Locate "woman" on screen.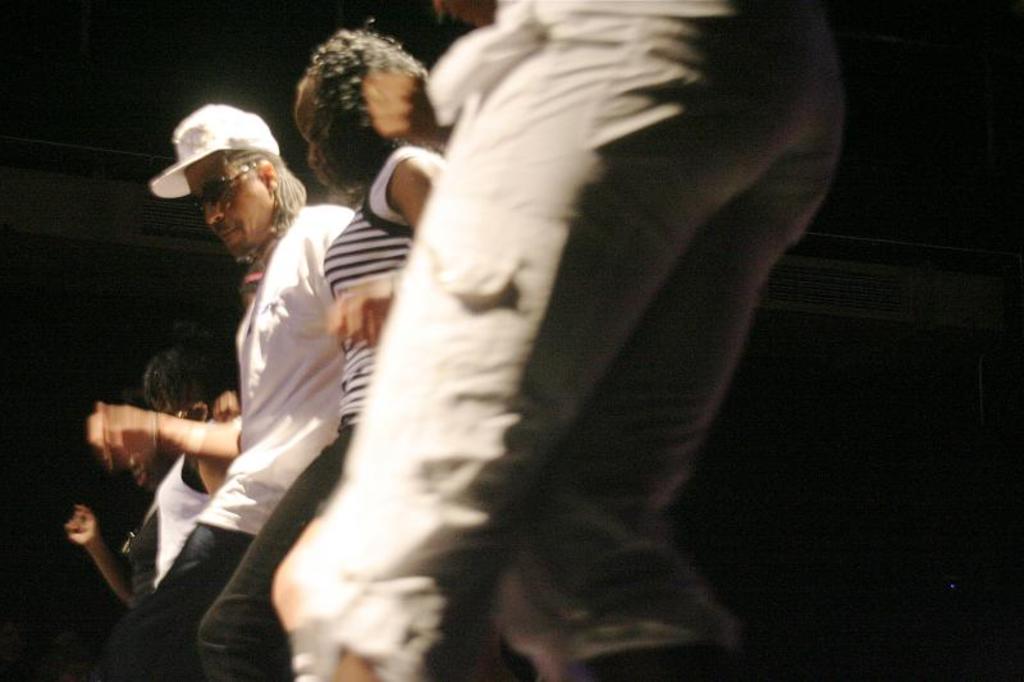
On screen at crop(74, 347, 279, 653).
